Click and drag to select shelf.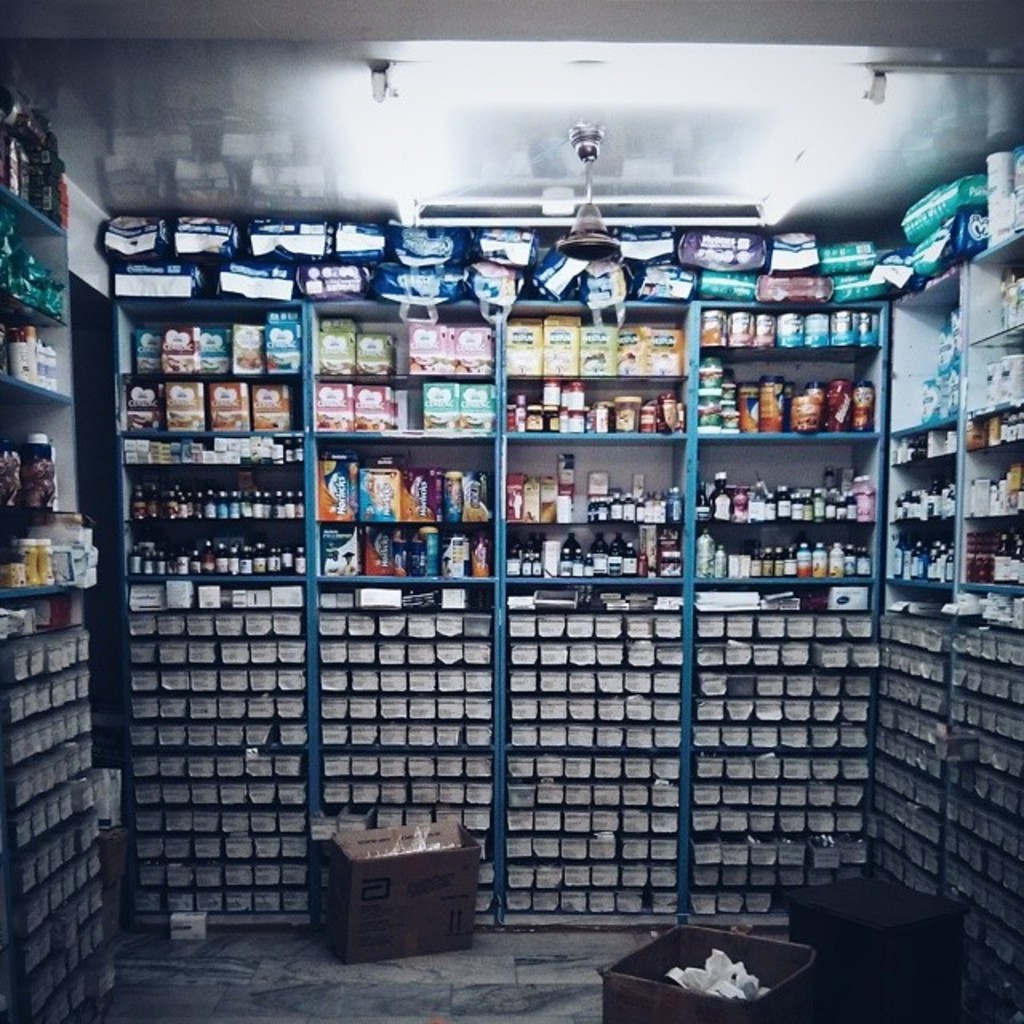
Selection: l=870, t=206, r=1022, b=1022.
